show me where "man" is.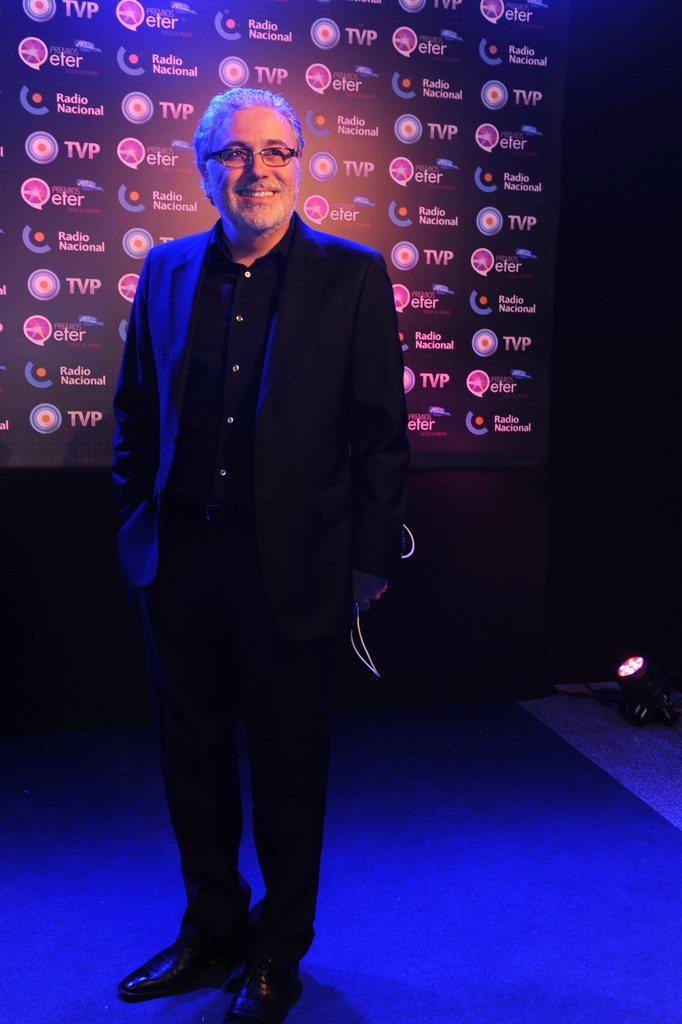
"man" is at box(89, 60, 421, 986).
